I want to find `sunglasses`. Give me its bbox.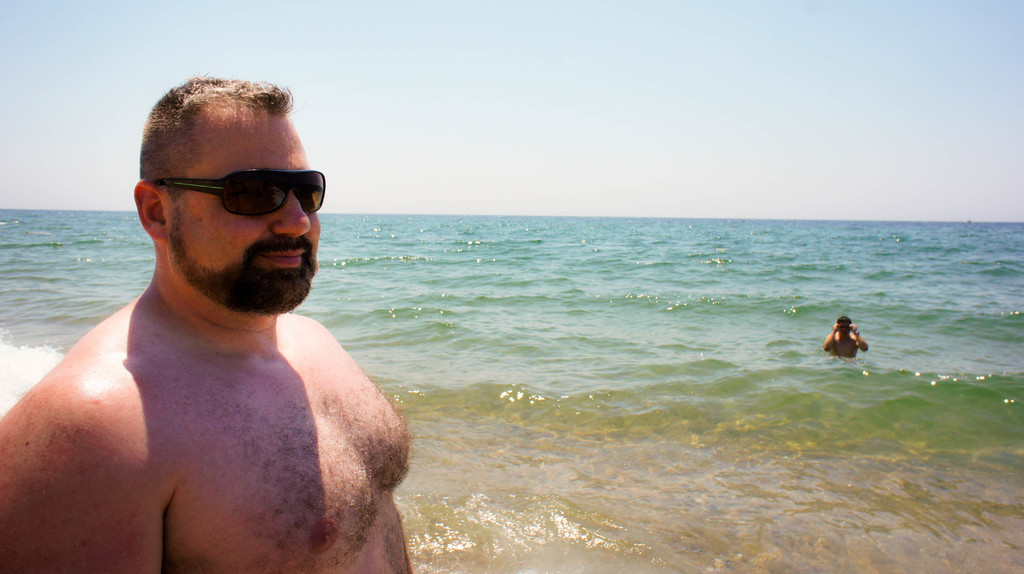
(left=152, top=170, right=324, bottom=216).
